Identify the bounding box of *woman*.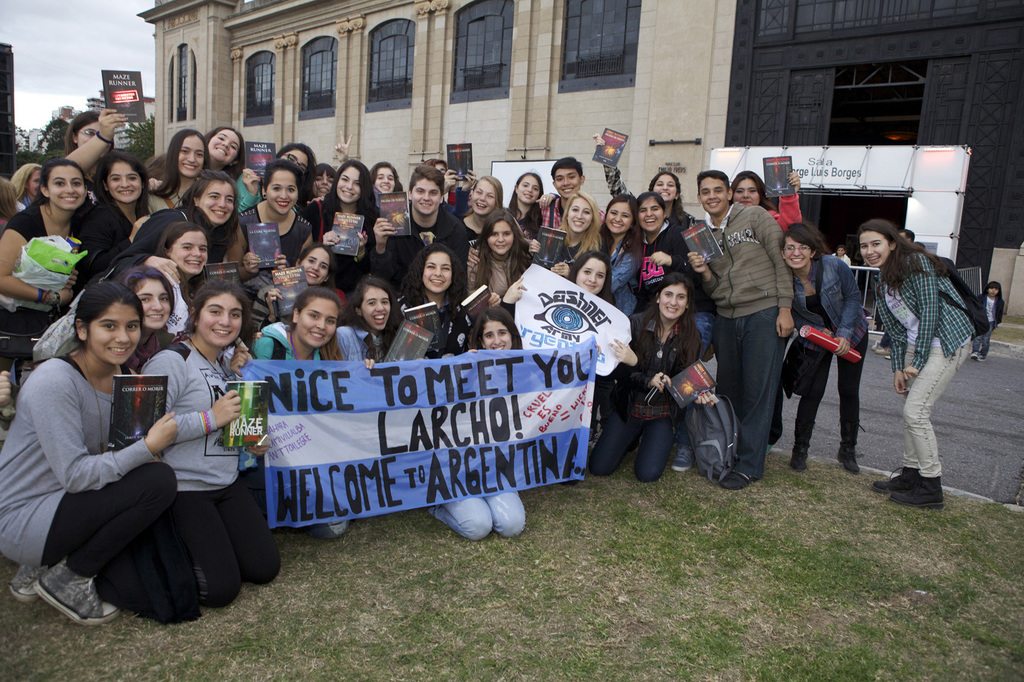
x1=595 y1=194 x2=646 y2=321.
